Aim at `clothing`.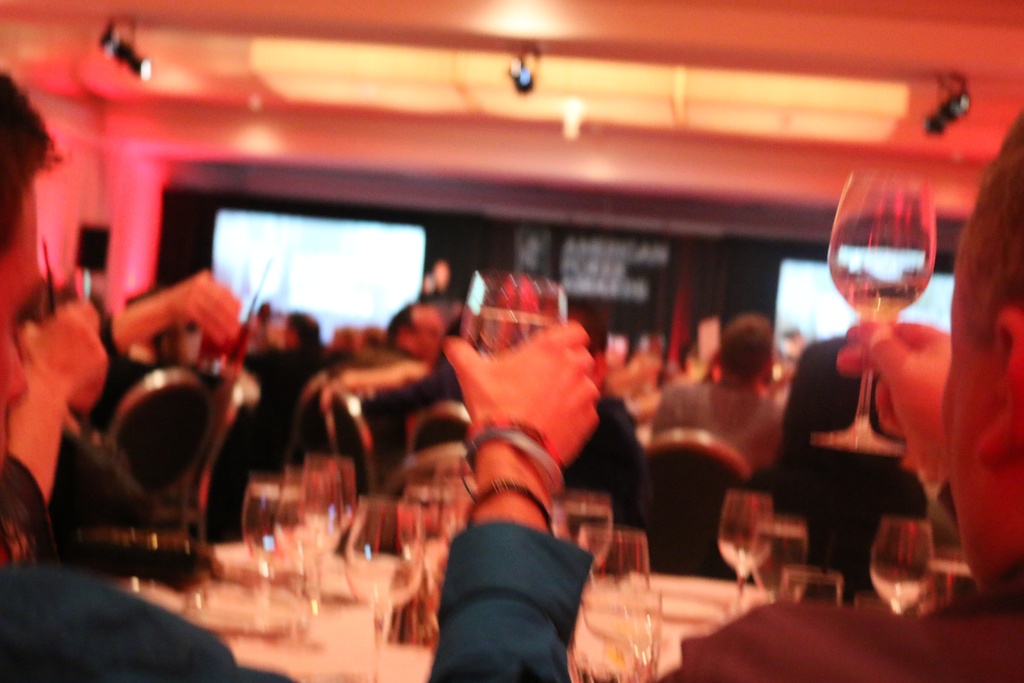
Aimed at [644, 605, 1023, 682].
